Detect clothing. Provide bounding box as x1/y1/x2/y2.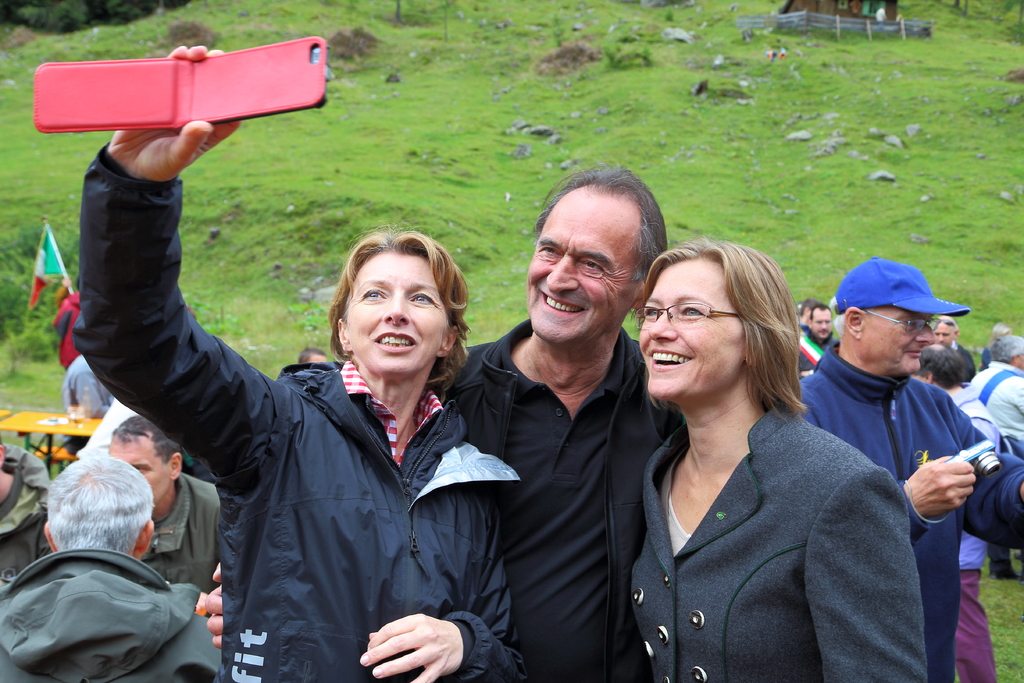
50/290/81/369.
